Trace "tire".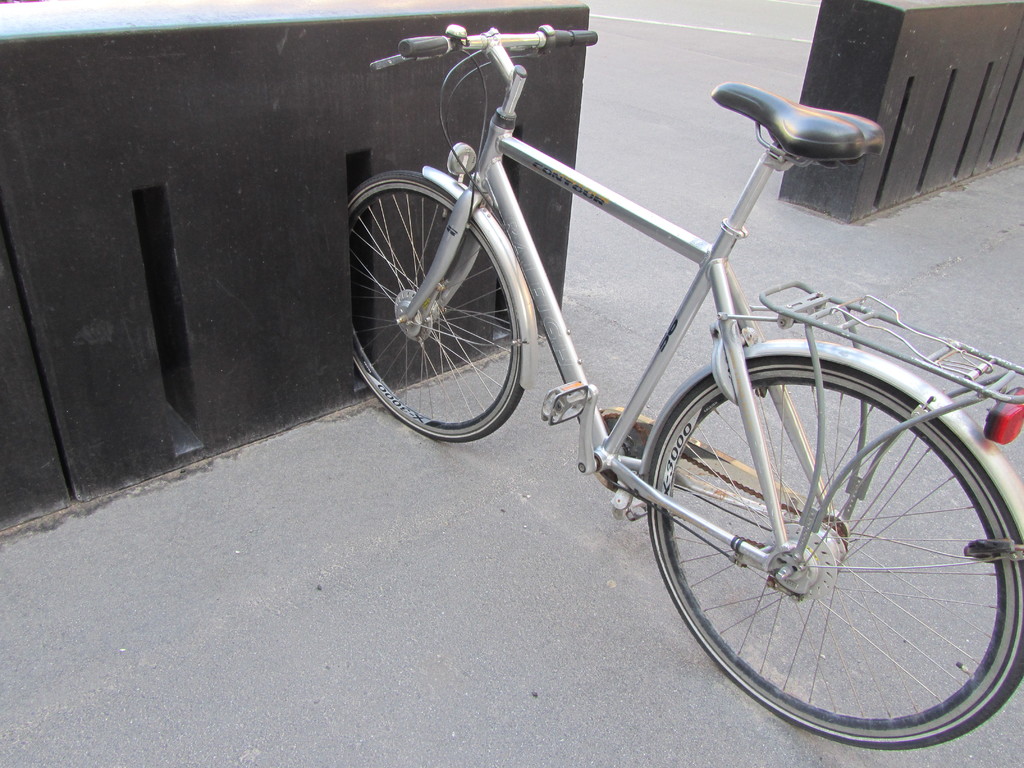
Traced to (348,172,528,444).
